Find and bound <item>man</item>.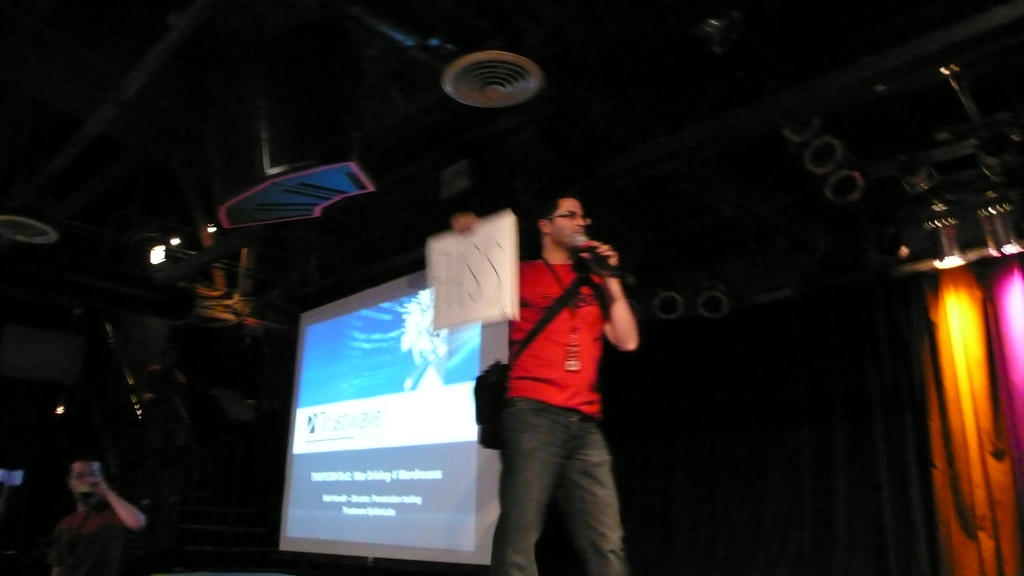
Bound: BBox(477, 171, 652, 568).
